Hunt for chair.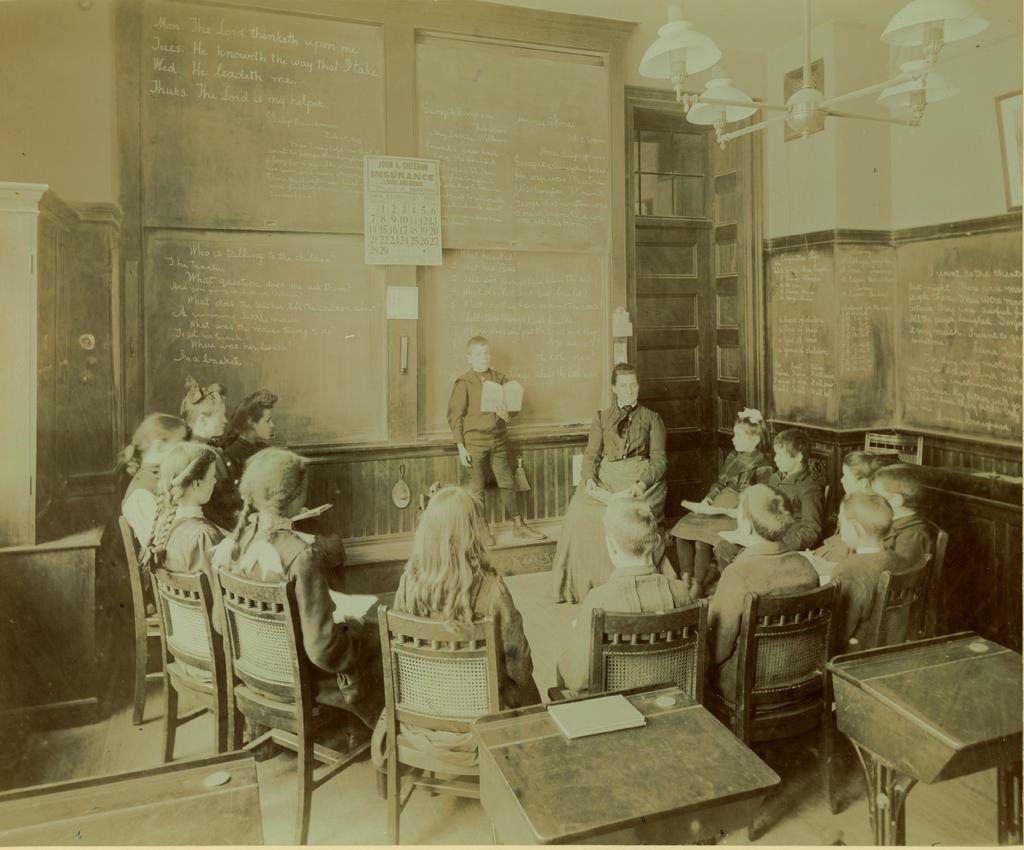
Hunted down at crop(865, 553, 929, 652).
